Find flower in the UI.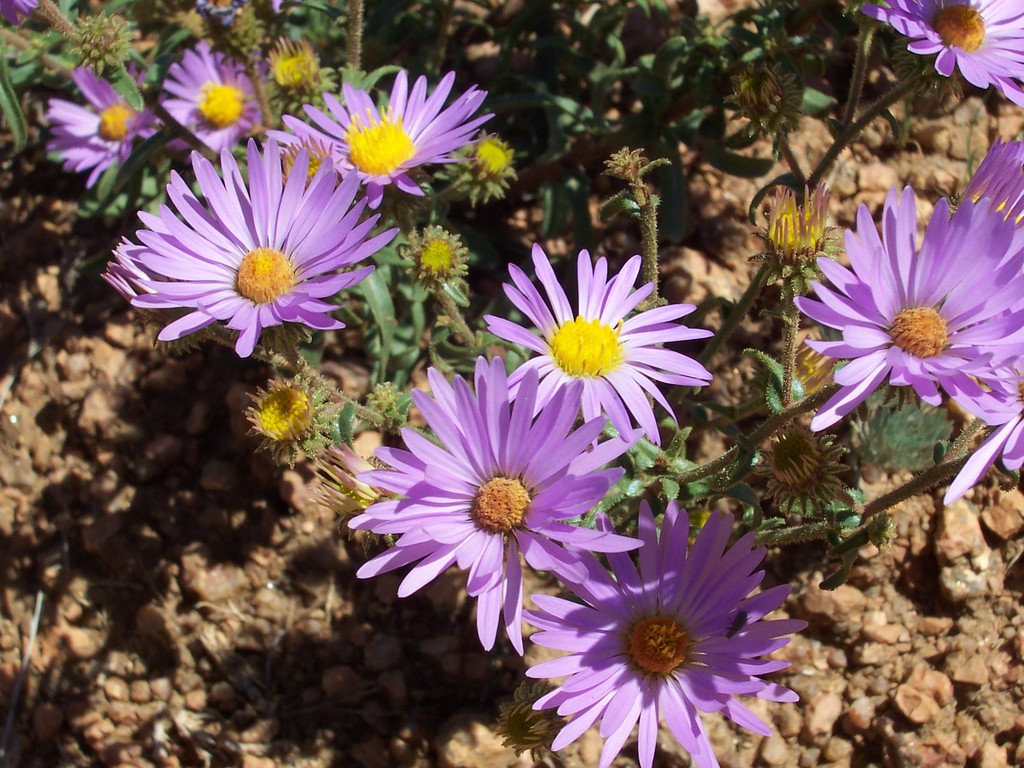
UI element at bbox(100, 129, 403, 365).
